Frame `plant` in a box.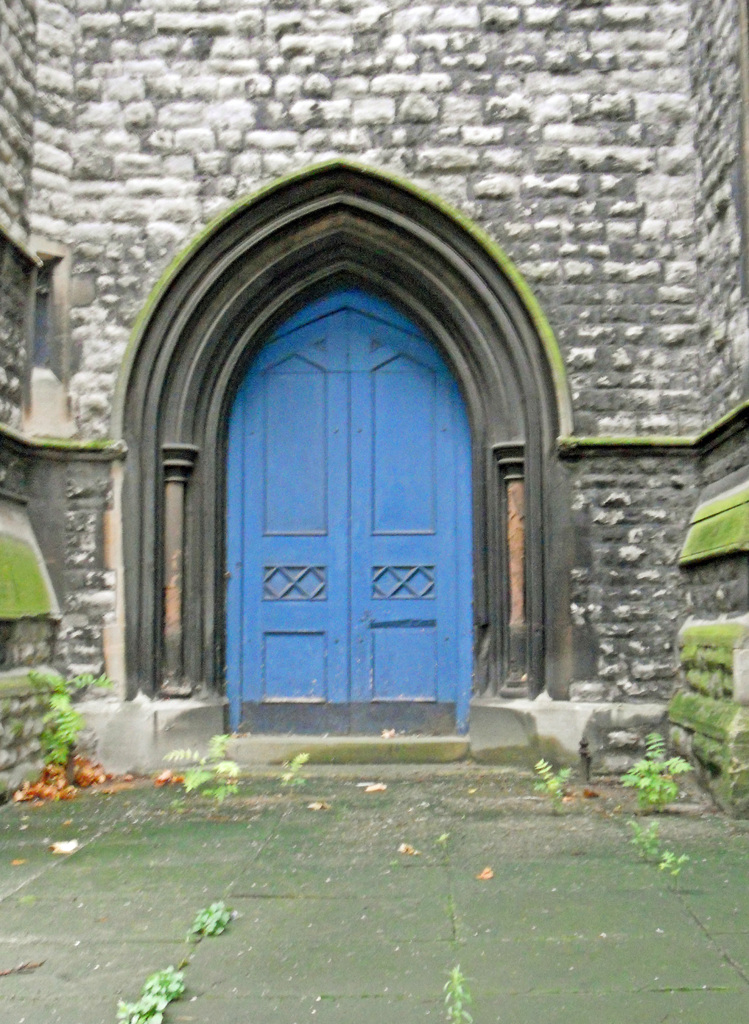
left=603, top=730, right=675, bottom=799.
